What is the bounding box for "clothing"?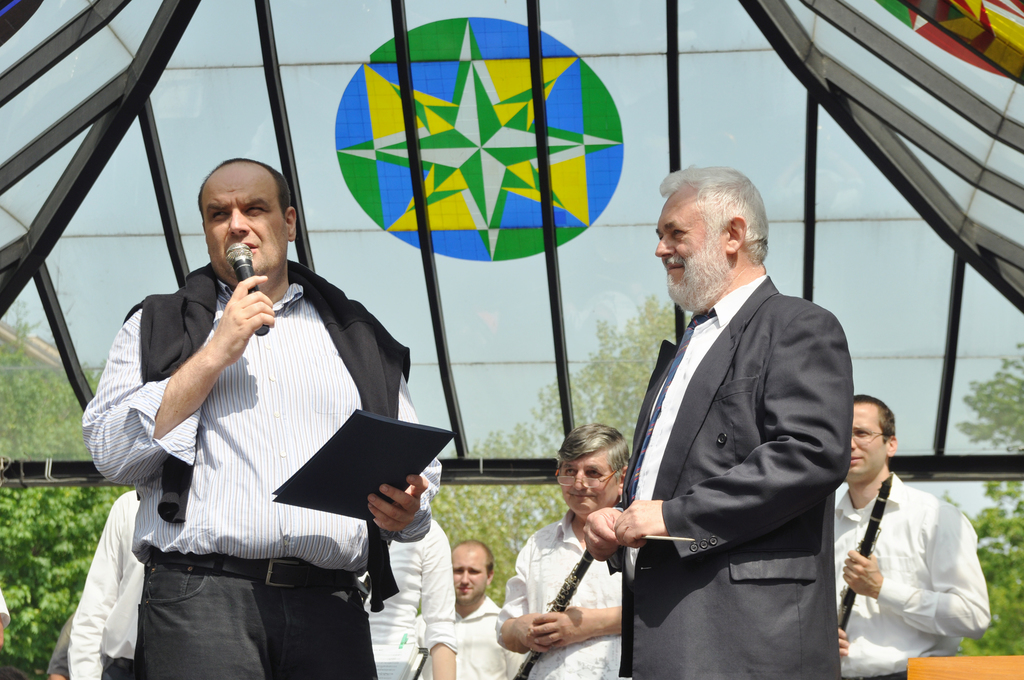
(82, 261, 441, 679).
